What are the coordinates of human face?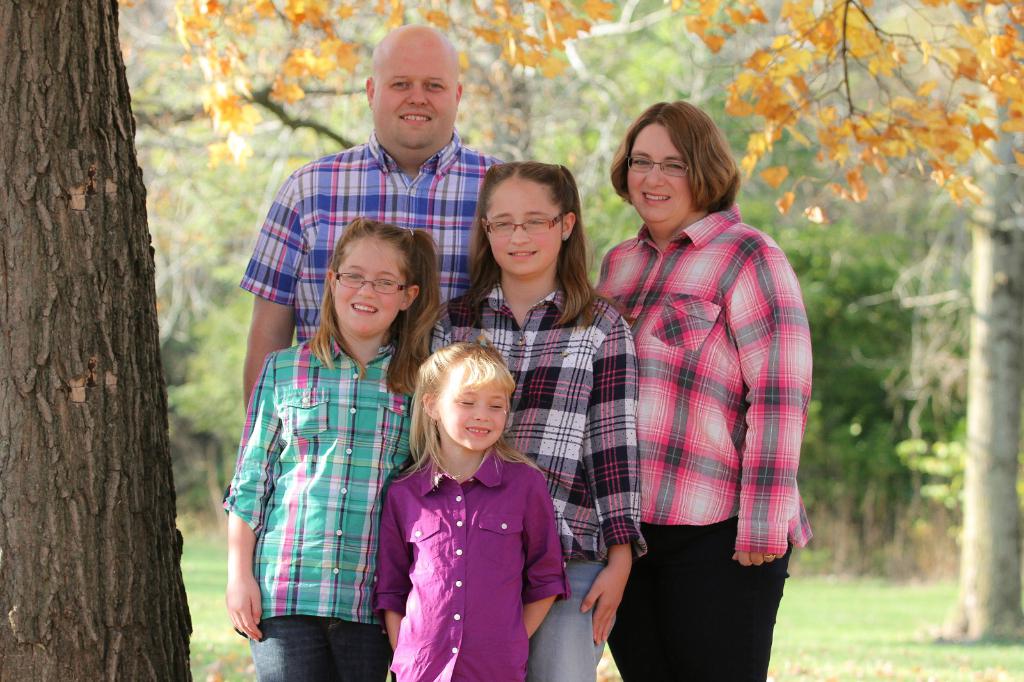
{"left": 376, "top": 35, "right": 456, "bottom": 148}.
